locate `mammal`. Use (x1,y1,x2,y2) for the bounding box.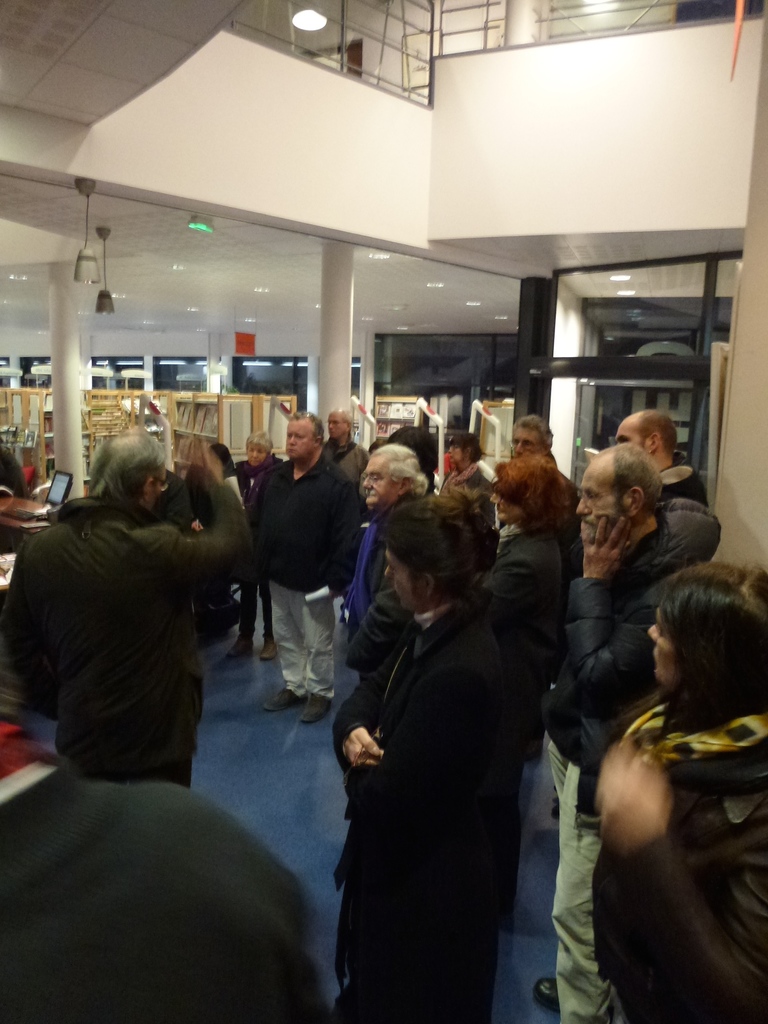
(439,438,495,524).
